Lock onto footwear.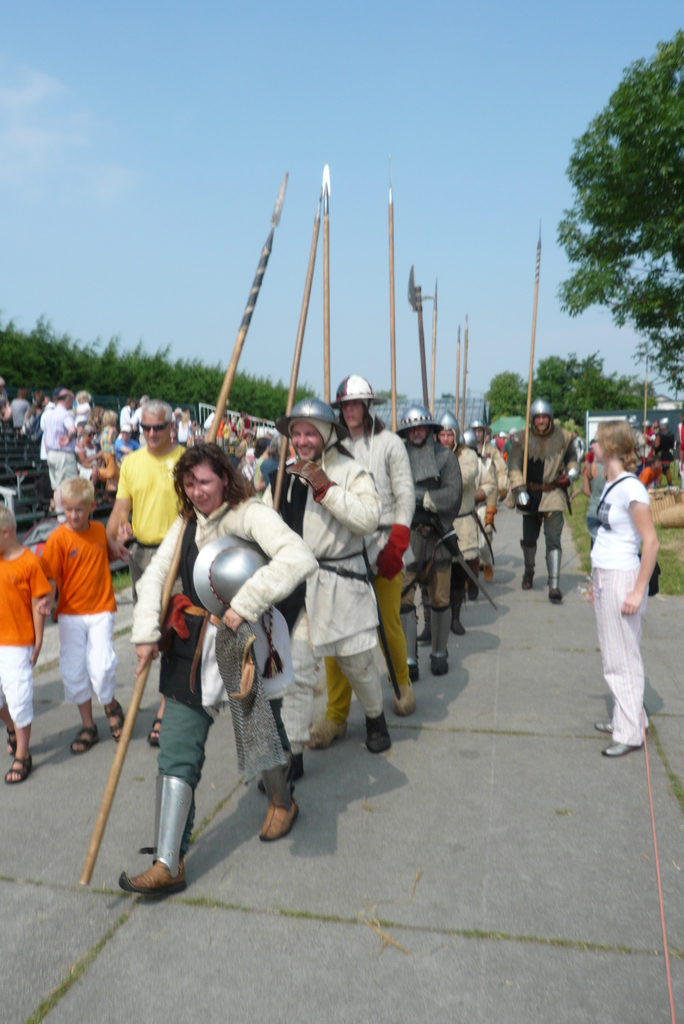
Locked: (left=601, top=721, right=619, bottom=733).
